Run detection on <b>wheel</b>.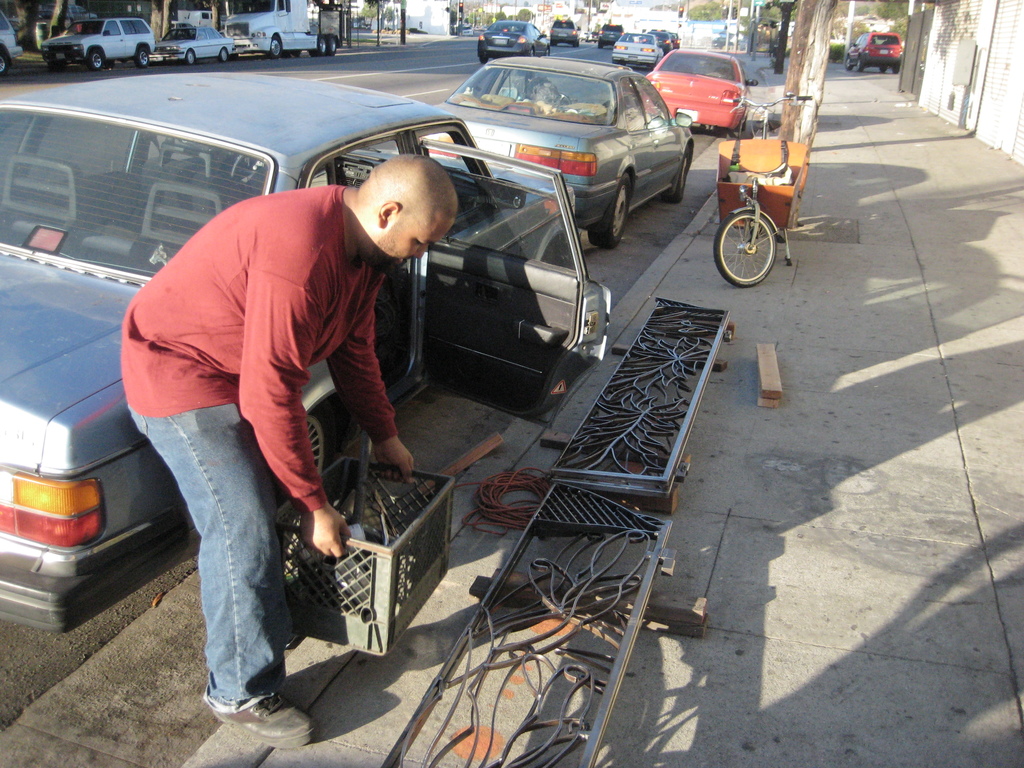
Result: [889,66,898,73].
